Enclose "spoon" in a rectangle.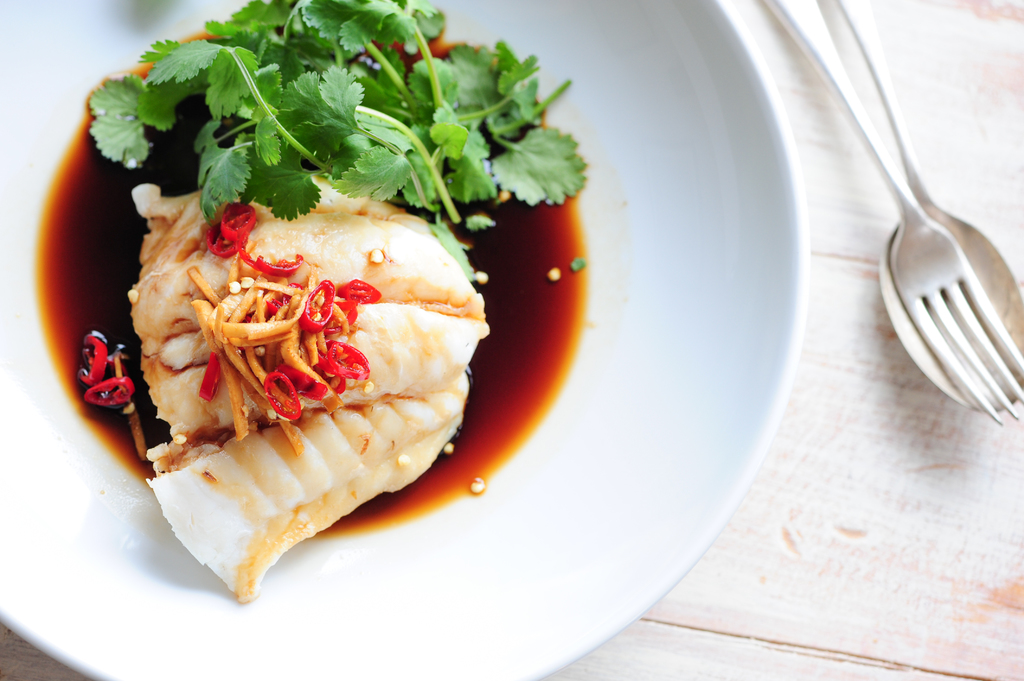
left=834, top=0, right=1023, bottom=410.
